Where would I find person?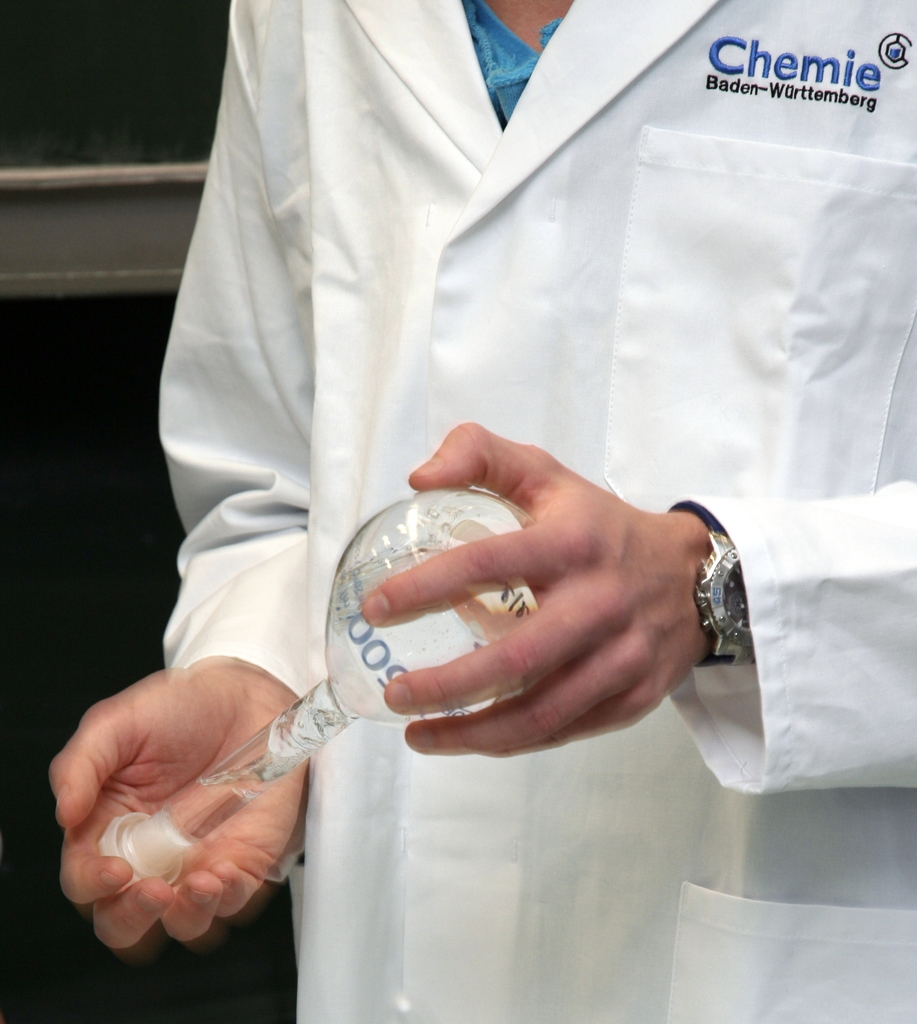
At x1=54, y1=0, x2=916, y2=1021.
